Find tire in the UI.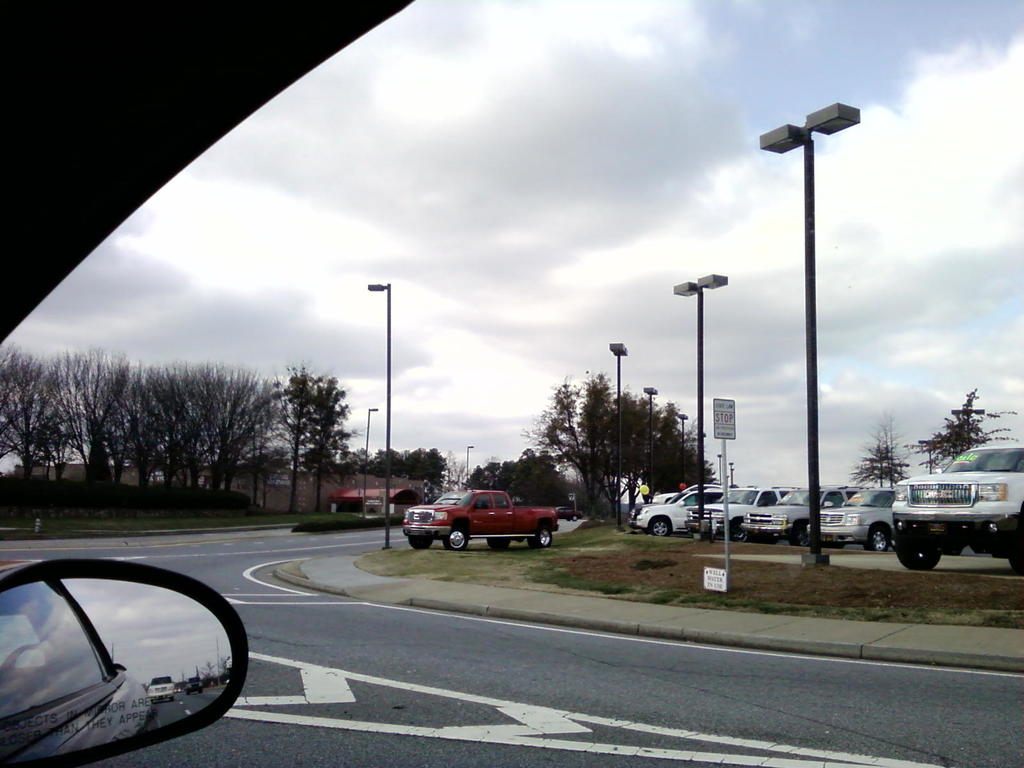
UI element at x1=867 y1=528 x2=889 y2=559.
